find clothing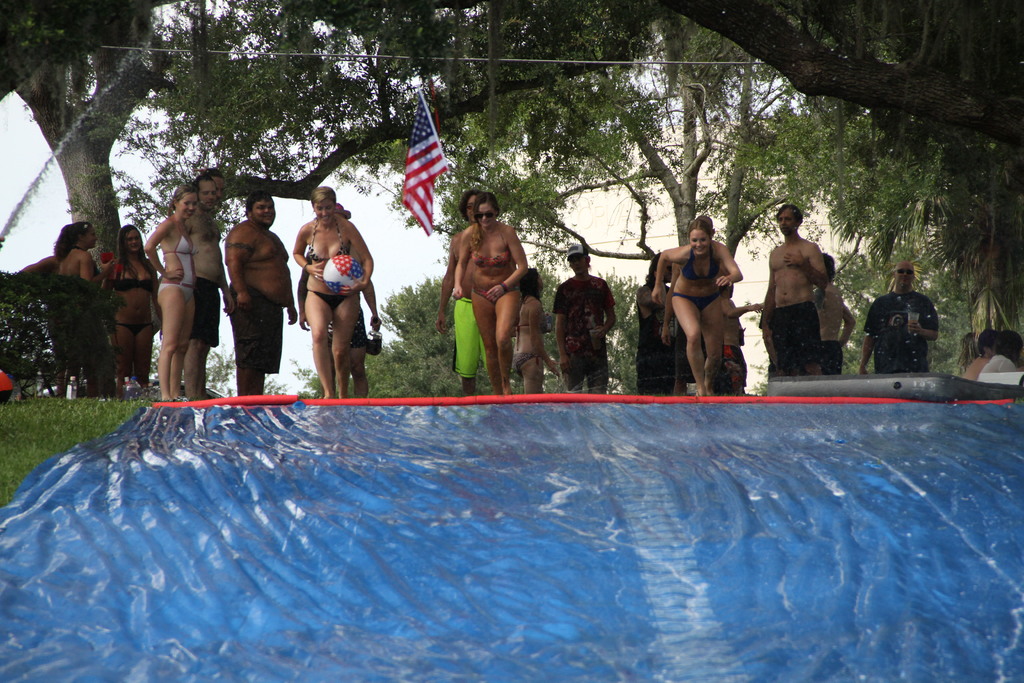
bbox=[552, 276, 614, 393]
